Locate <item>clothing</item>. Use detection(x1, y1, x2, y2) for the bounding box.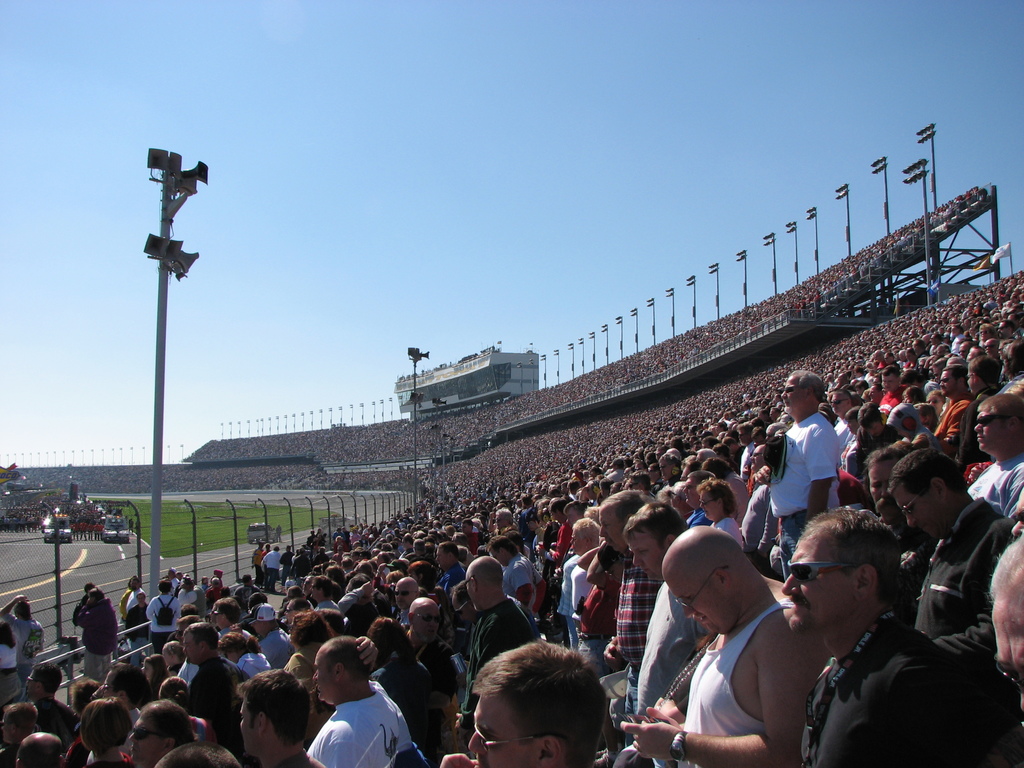
detection(911, 497, 1016, 638).
